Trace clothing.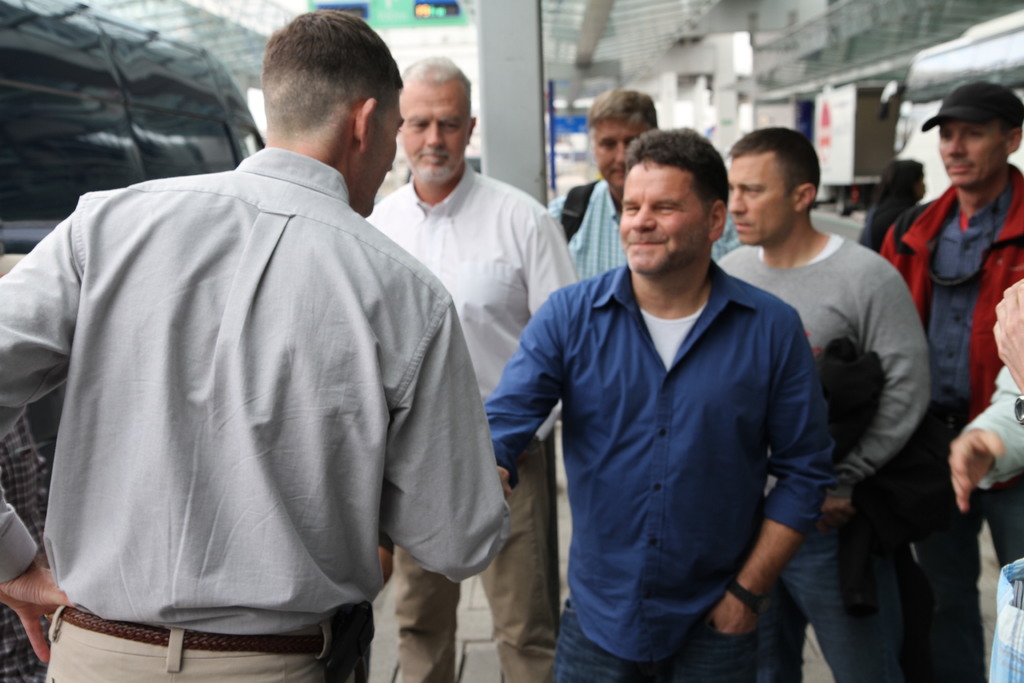
Traced to (left=860, top=202, right=897, bottom=251).
